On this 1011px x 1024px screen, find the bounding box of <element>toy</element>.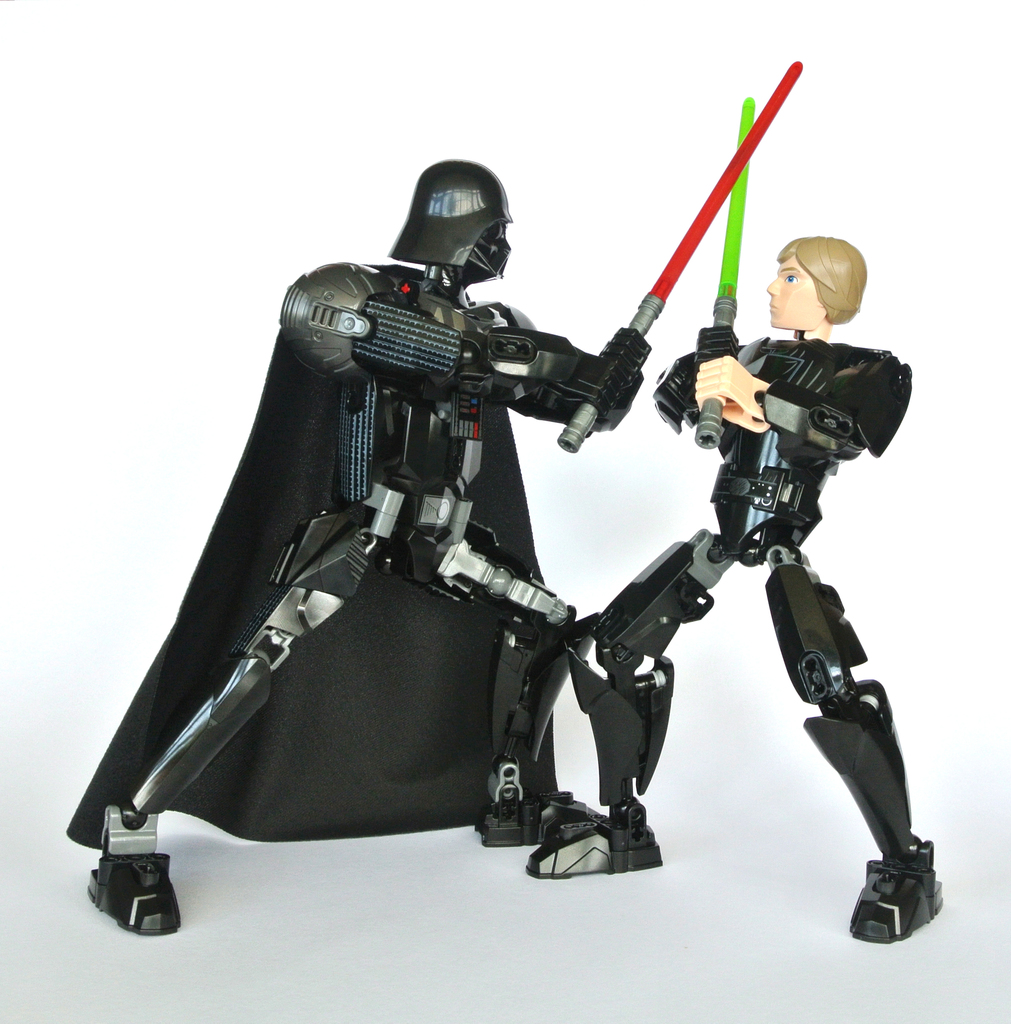
Bounding box: detection(524, 95, 939, 937).
